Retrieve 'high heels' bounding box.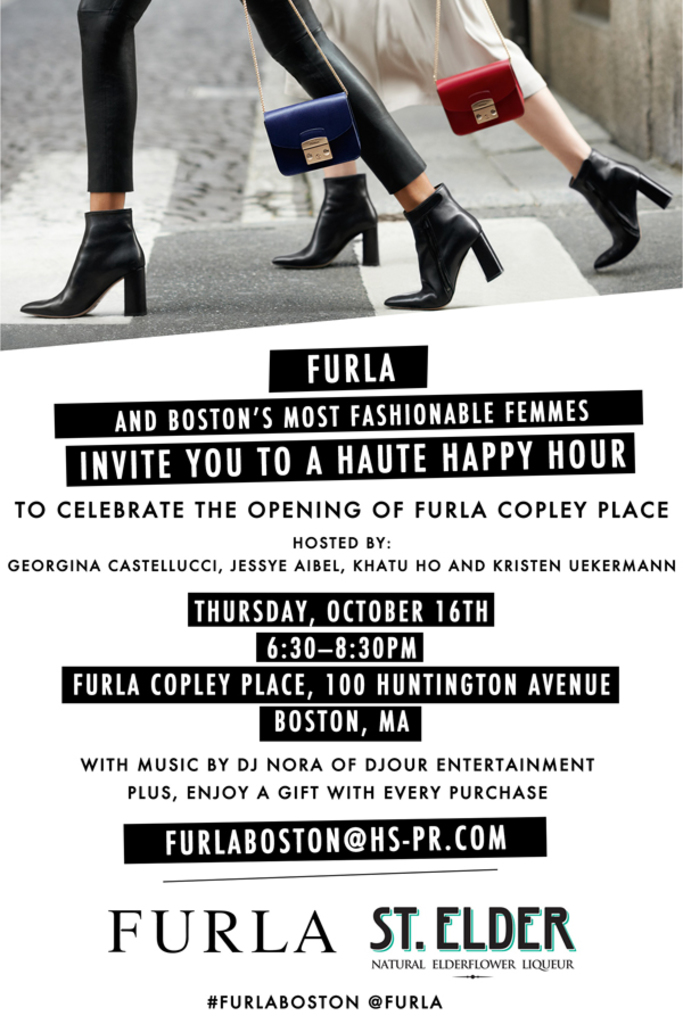
Bounding box: box(384, 182, 505, 309).
